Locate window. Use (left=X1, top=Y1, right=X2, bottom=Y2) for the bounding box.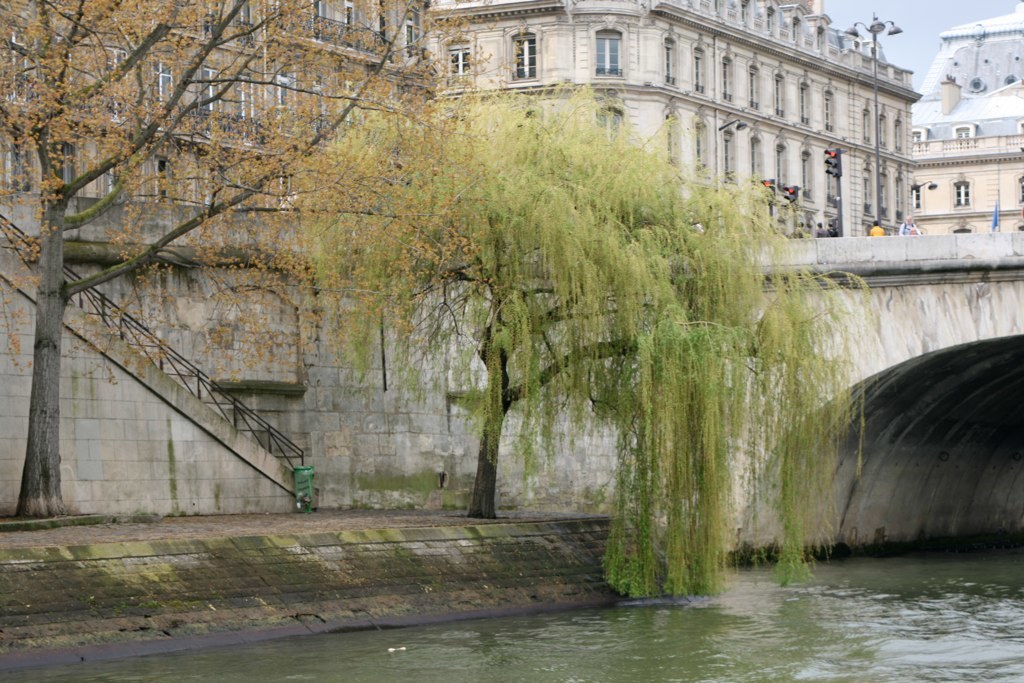
(left=889, top=121, right=901, bottom=154).
